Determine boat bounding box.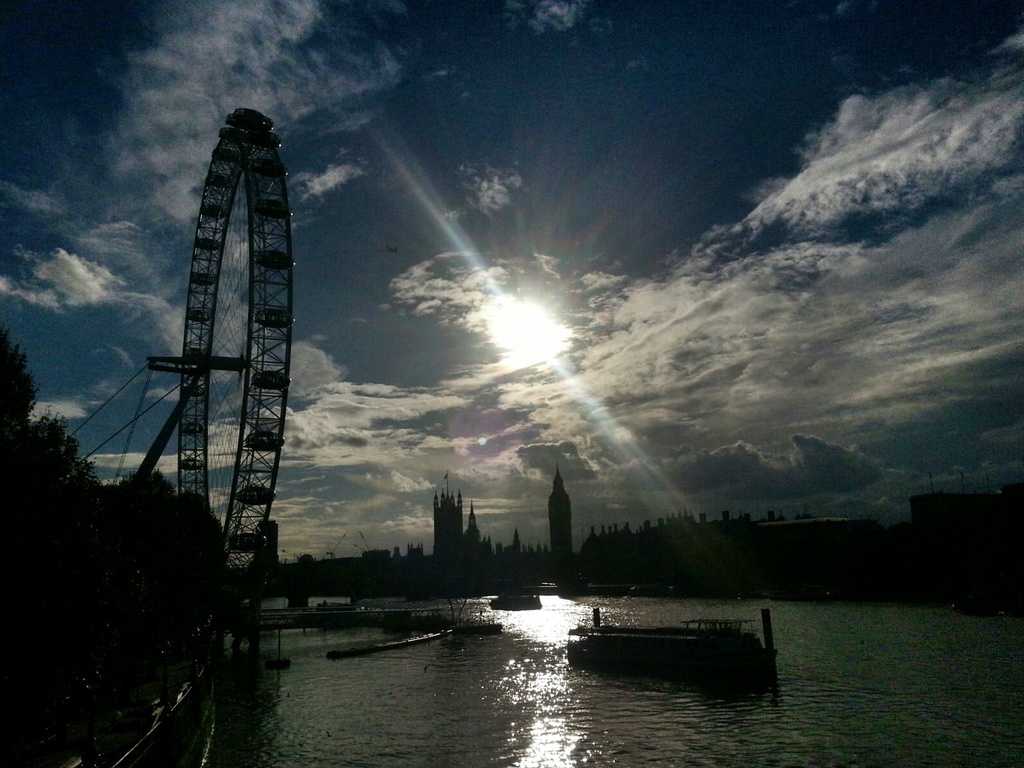
Determined: {"x1": 452, "y1": 617, "x2": 498, "y2": 648}.
